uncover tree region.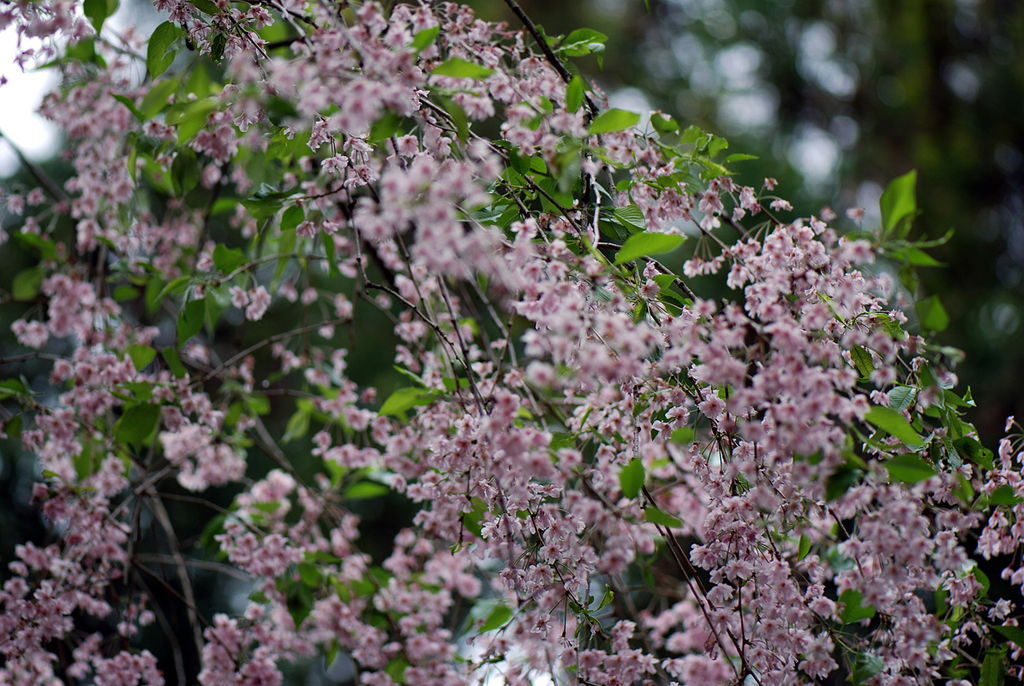
Uncovered: rect(0, 0, 1023, 685).
